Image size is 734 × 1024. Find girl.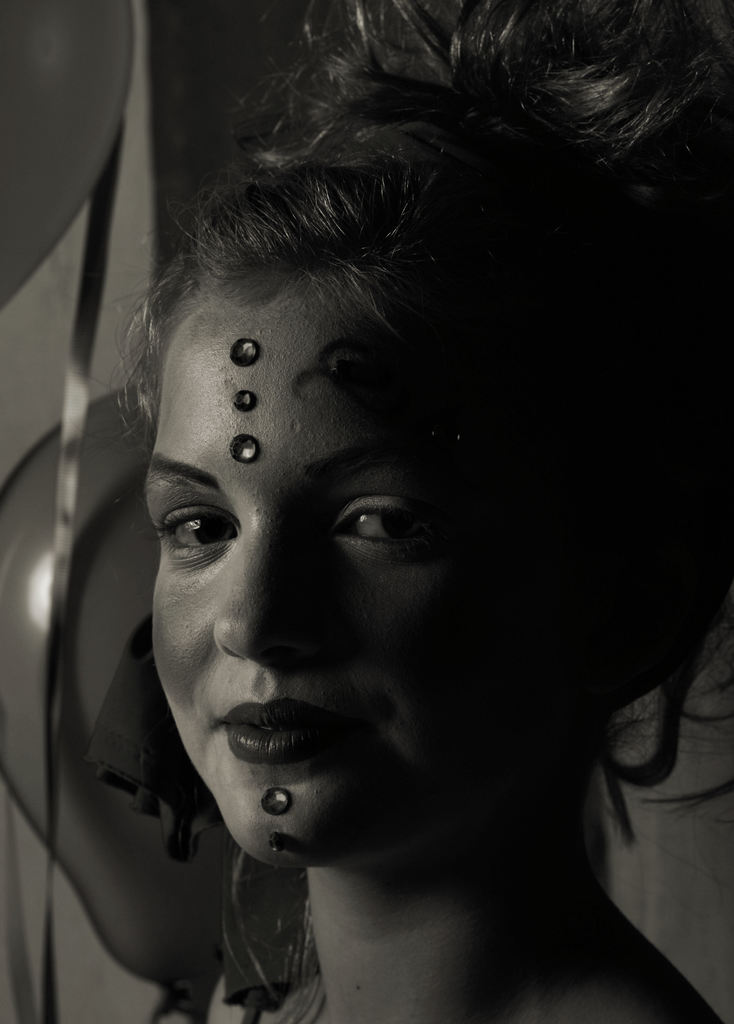
bbox=(106, 0, 733, 1023).
